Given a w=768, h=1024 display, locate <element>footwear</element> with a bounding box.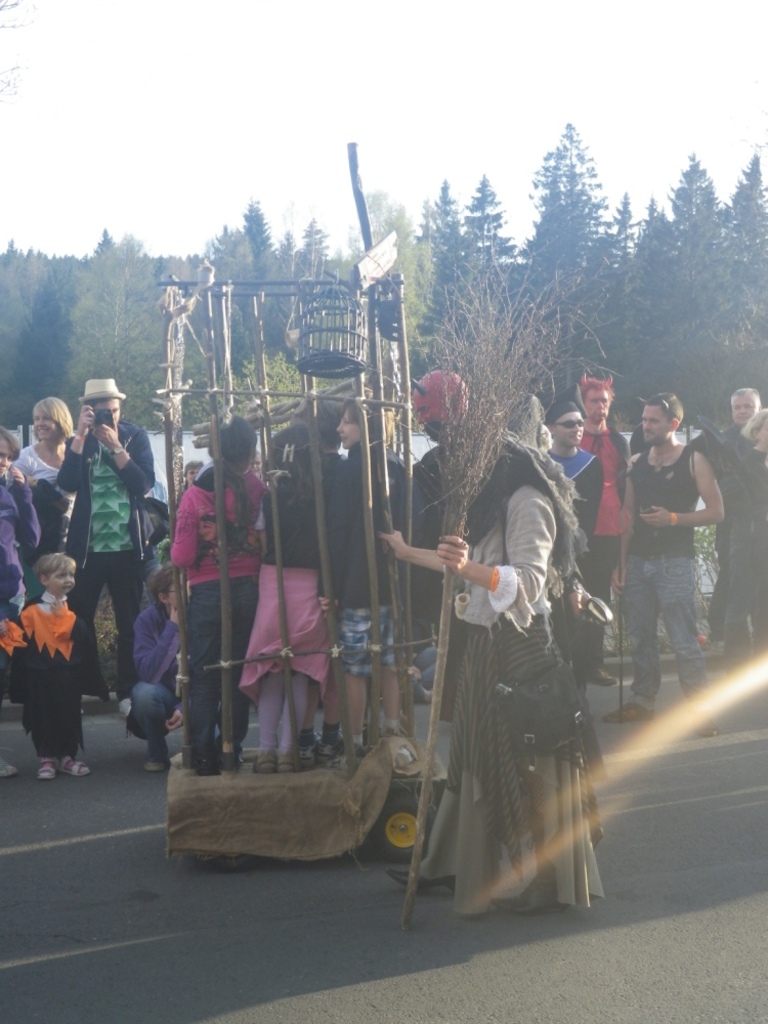
Located: <region>62, 755, 92, 779</region>.
